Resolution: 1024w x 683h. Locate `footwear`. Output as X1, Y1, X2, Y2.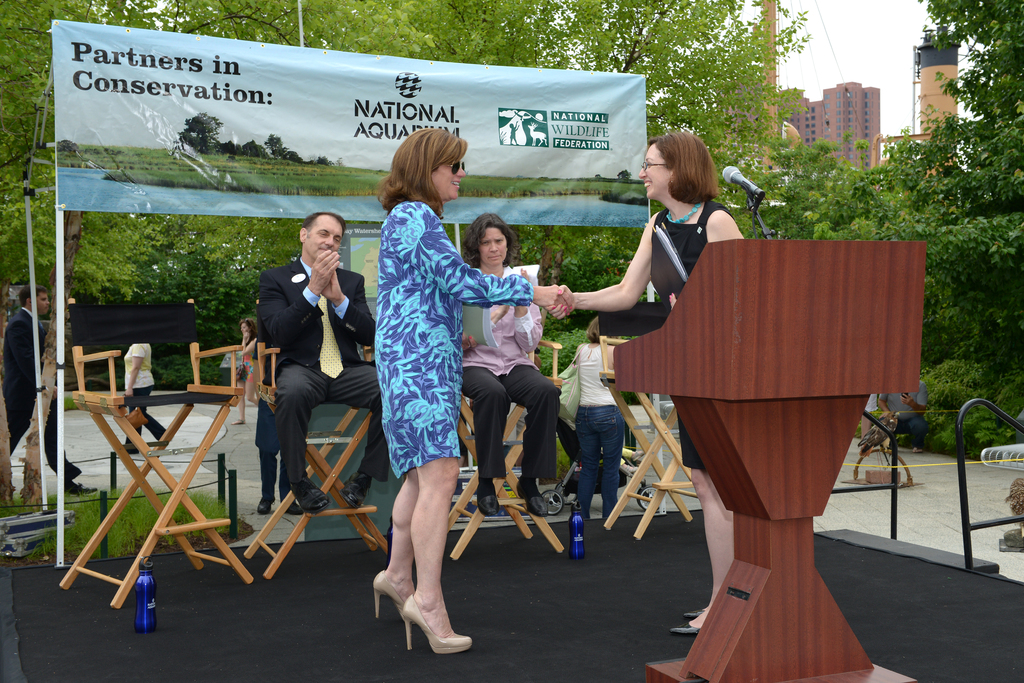
479, 486, 504, 514.
